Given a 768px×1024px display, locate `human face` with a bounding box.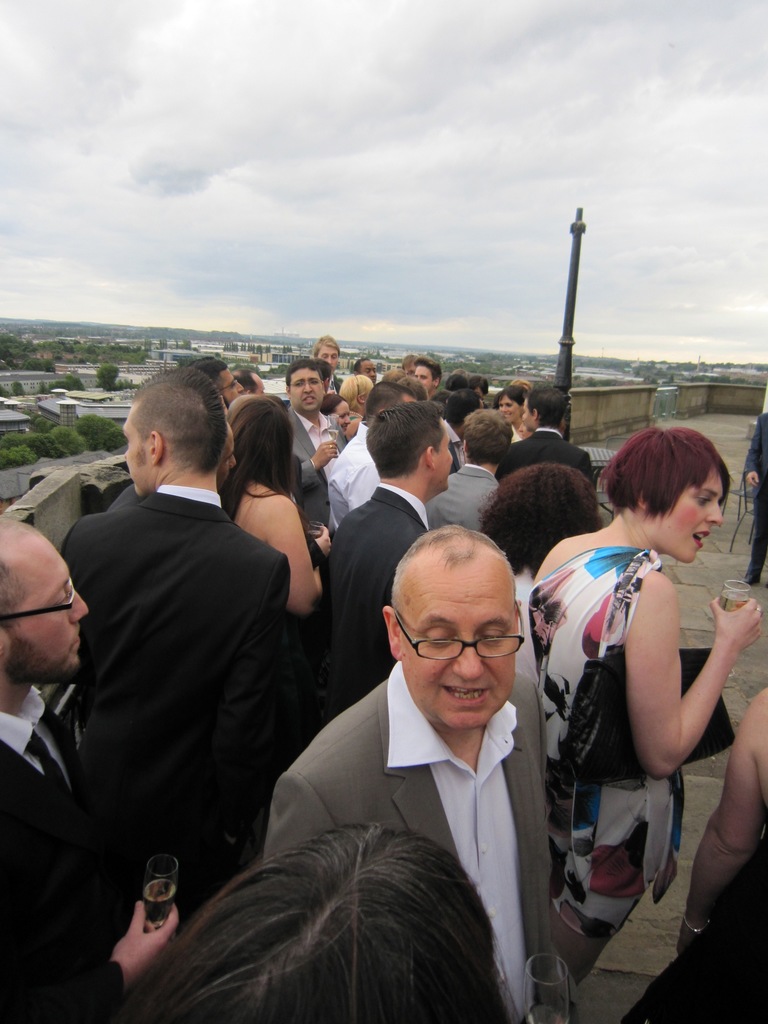
Located: bbox=(657, 474, 719, 561).
